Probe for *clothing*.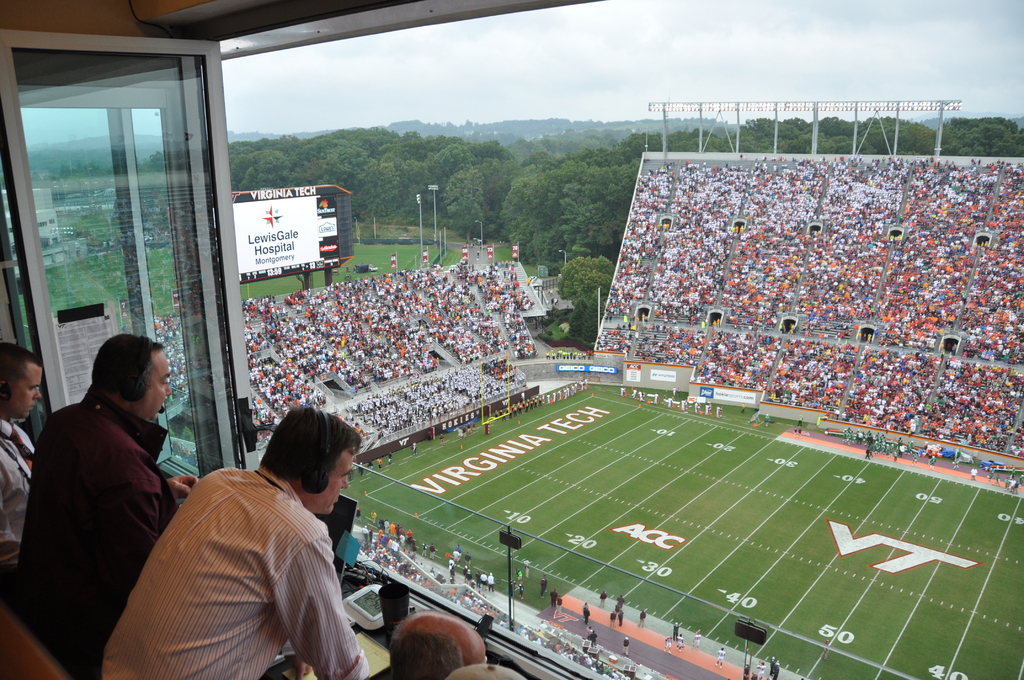
Probe result: <region>420, 546, 424, 553</region>.
